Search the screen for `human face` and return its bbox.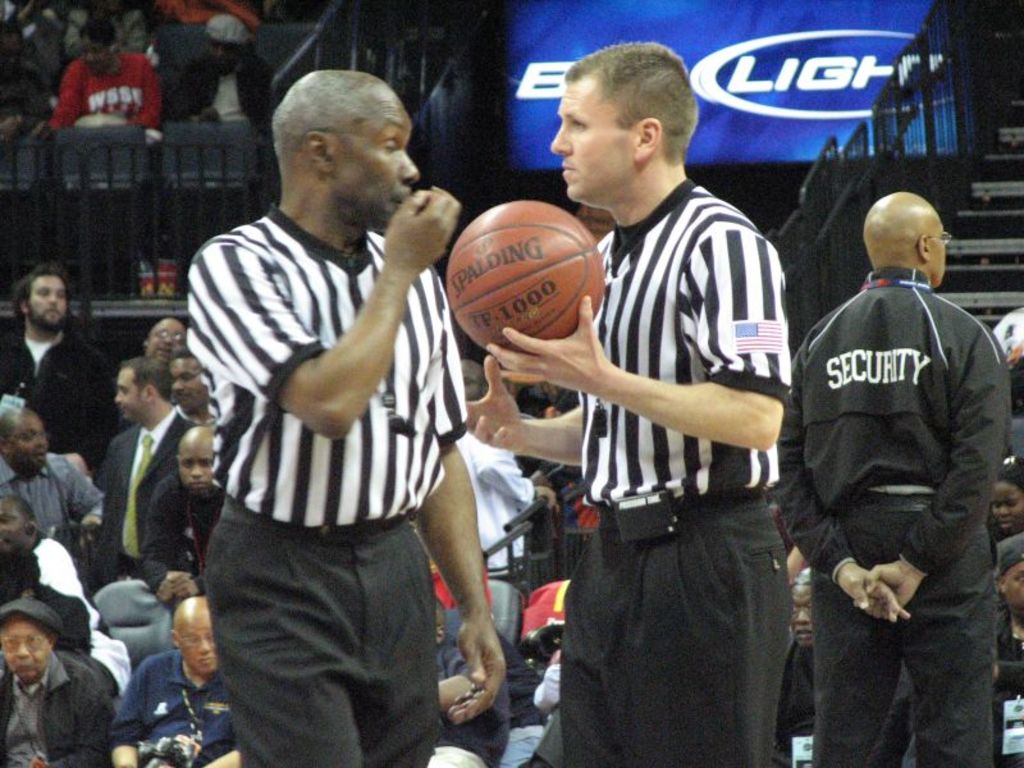
Found: select_region(177, 612, 216, 675).
